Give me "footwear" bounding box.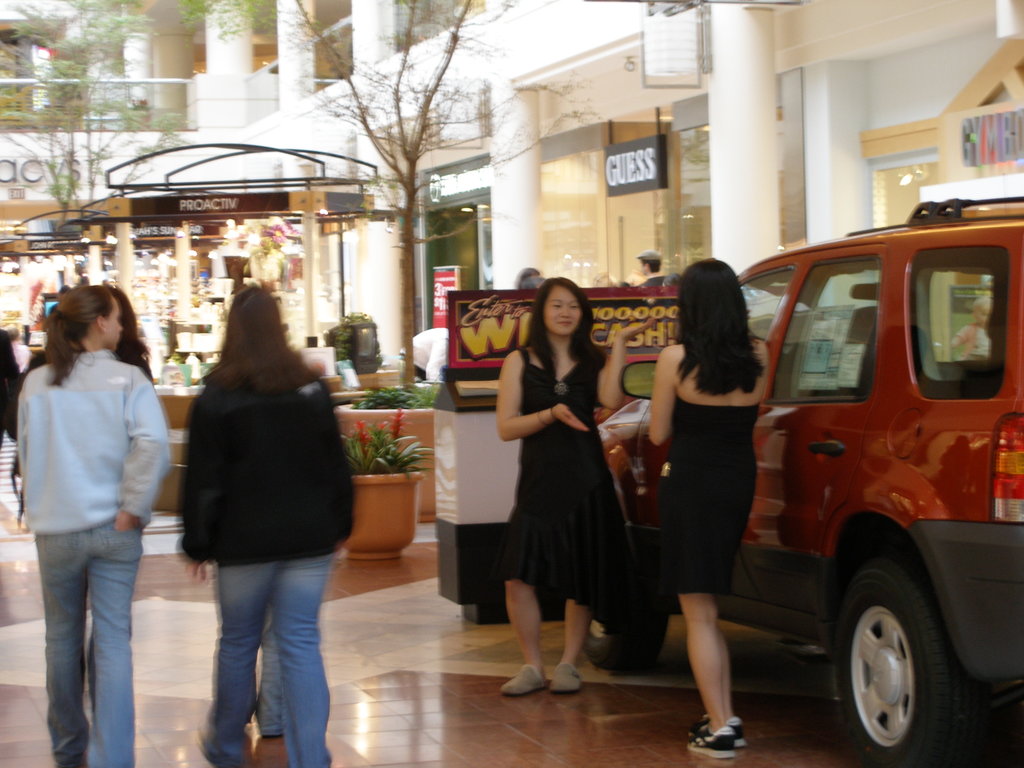
(left=497, top=668, right=548, bottom=696).
